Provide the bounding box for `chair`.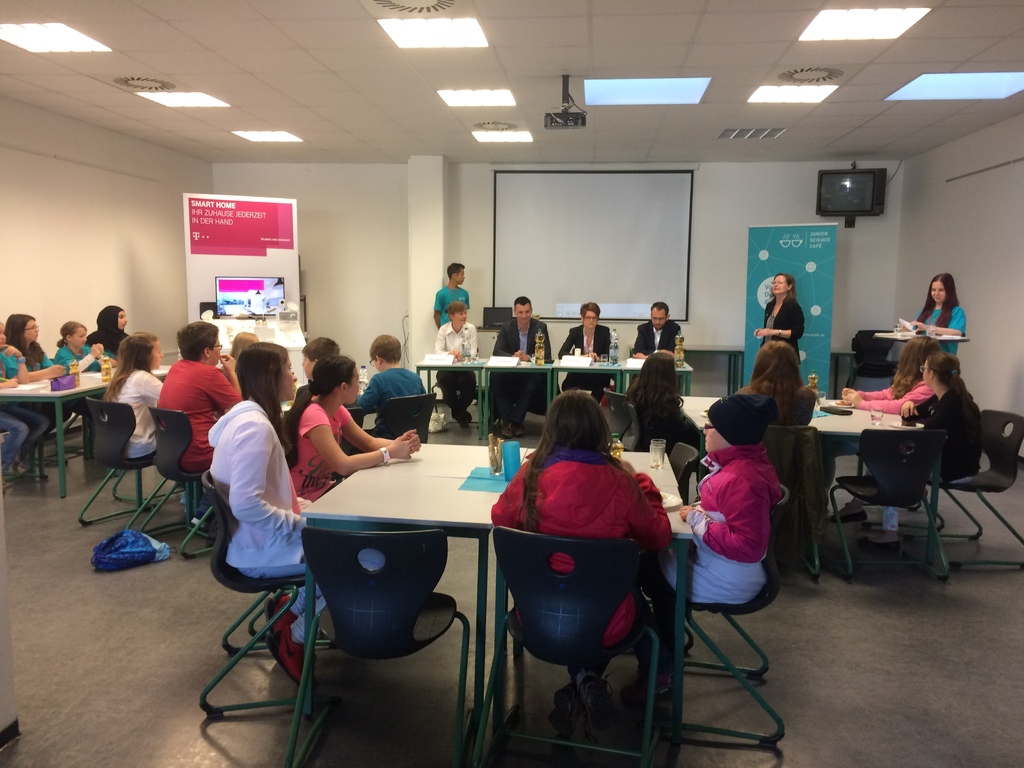
(x1=603, y1=388, x2=630, y2=444).
